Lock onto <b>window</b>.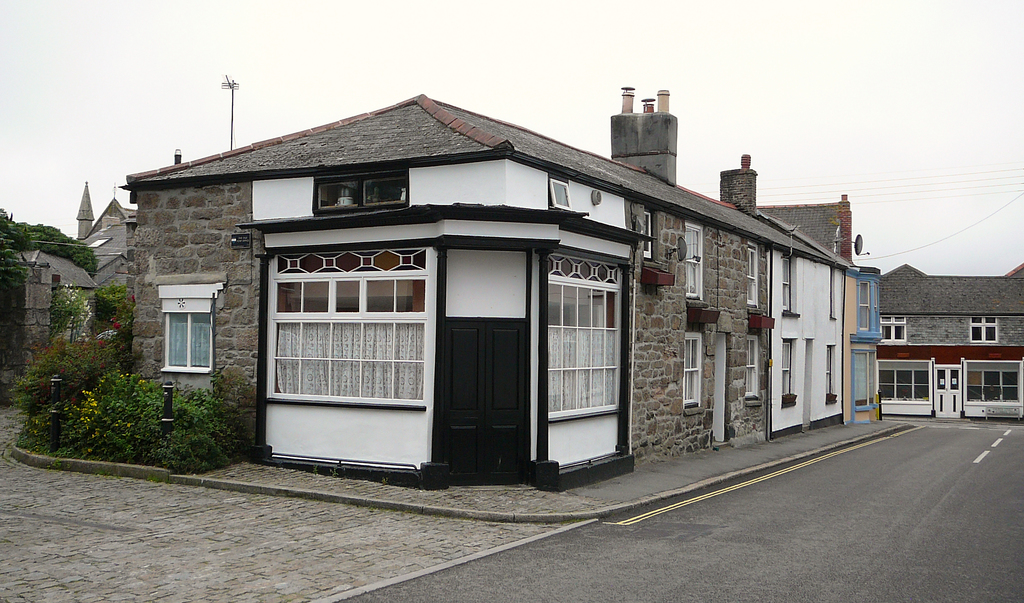
Locked: BBox(257, 243, 433, 409).
